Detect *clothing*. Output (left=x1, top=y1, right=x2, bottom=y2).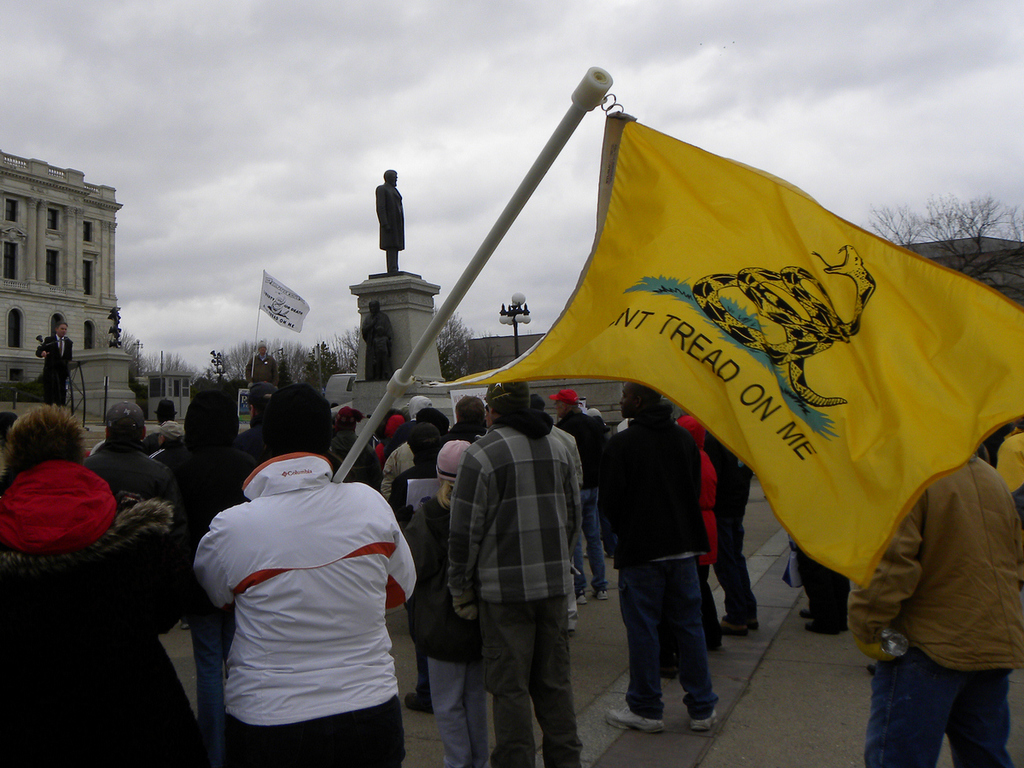
(left=593, top=413, right=718, bottom=715).
